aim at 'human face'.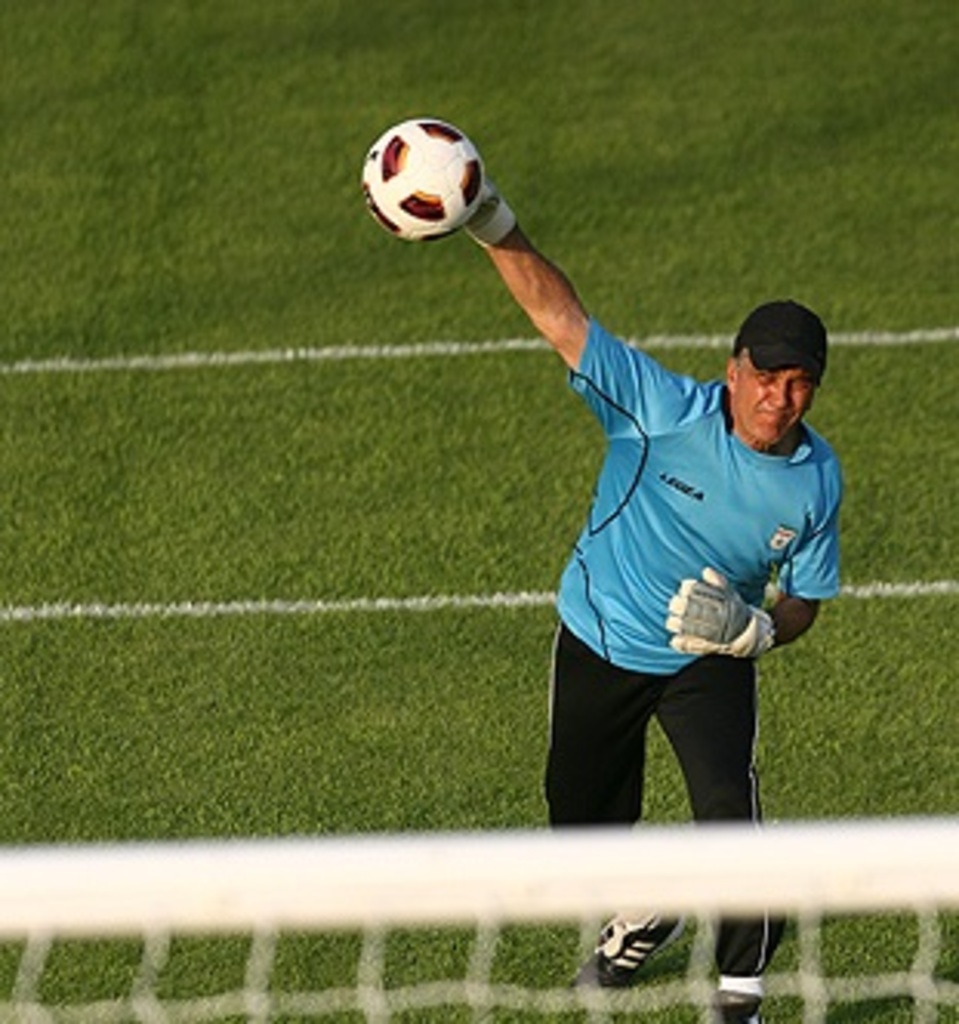
Aimed at detection(737, 352, 814, 444).
